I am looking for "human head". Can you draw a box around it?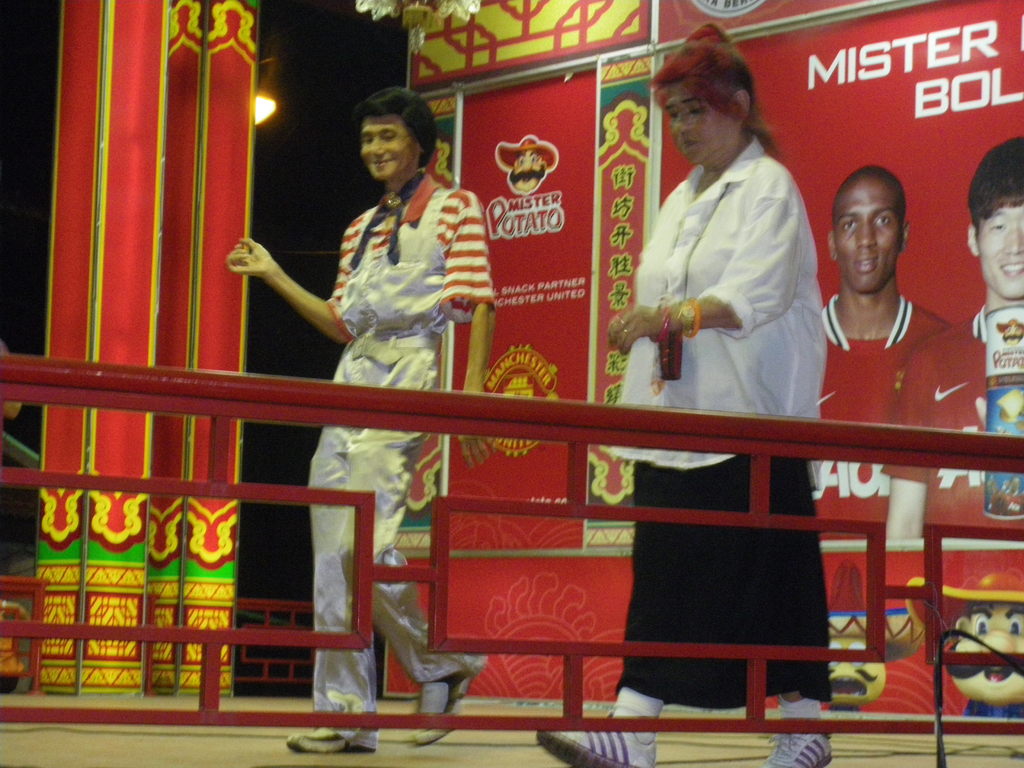
Sure, the bounding box is x1=648, y1=24, x2=756, y2=163.
